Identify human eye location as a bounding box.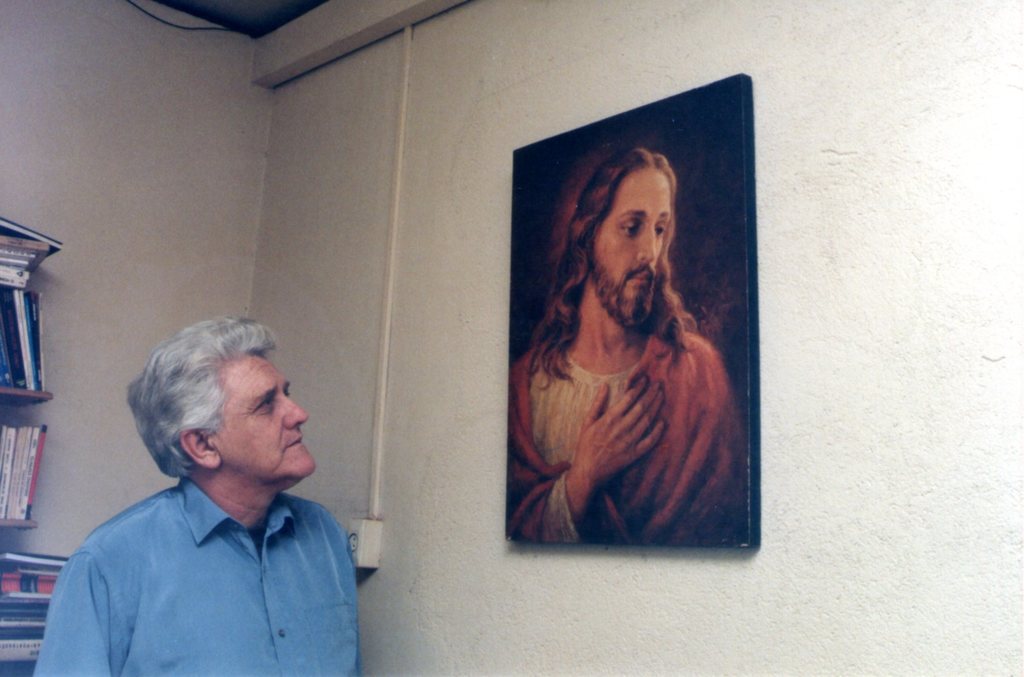
[left=620, top=215, right=641, bottom=241].
